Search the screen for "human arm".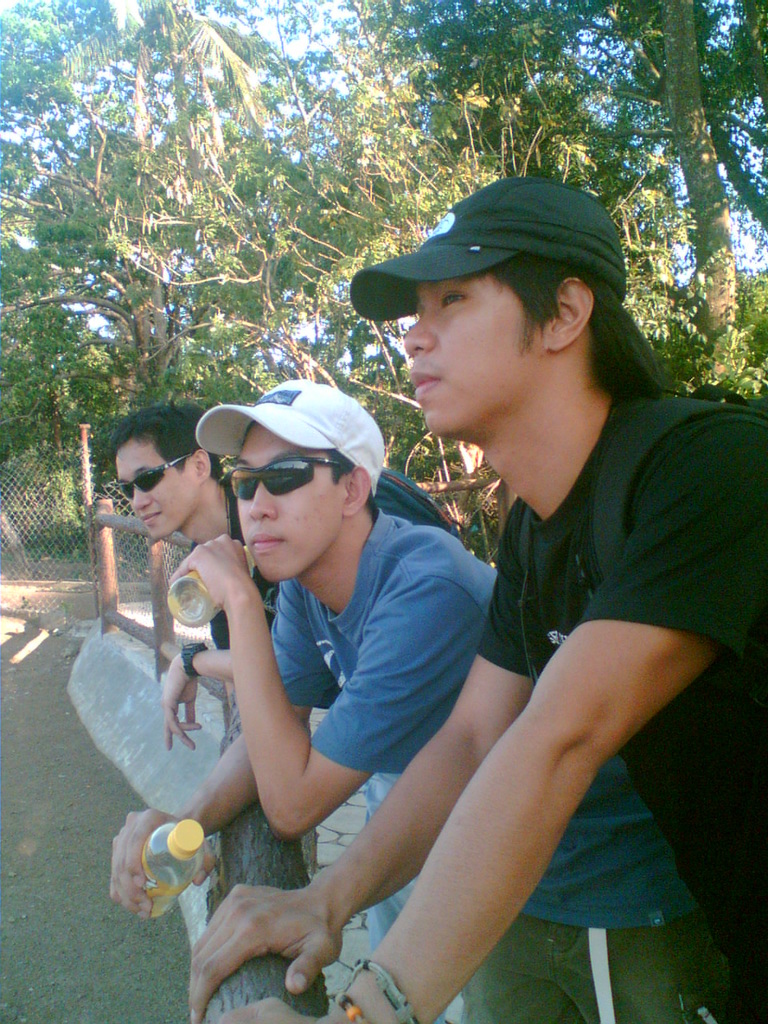
Found at bbox=(210, 420, 767, 1023).
